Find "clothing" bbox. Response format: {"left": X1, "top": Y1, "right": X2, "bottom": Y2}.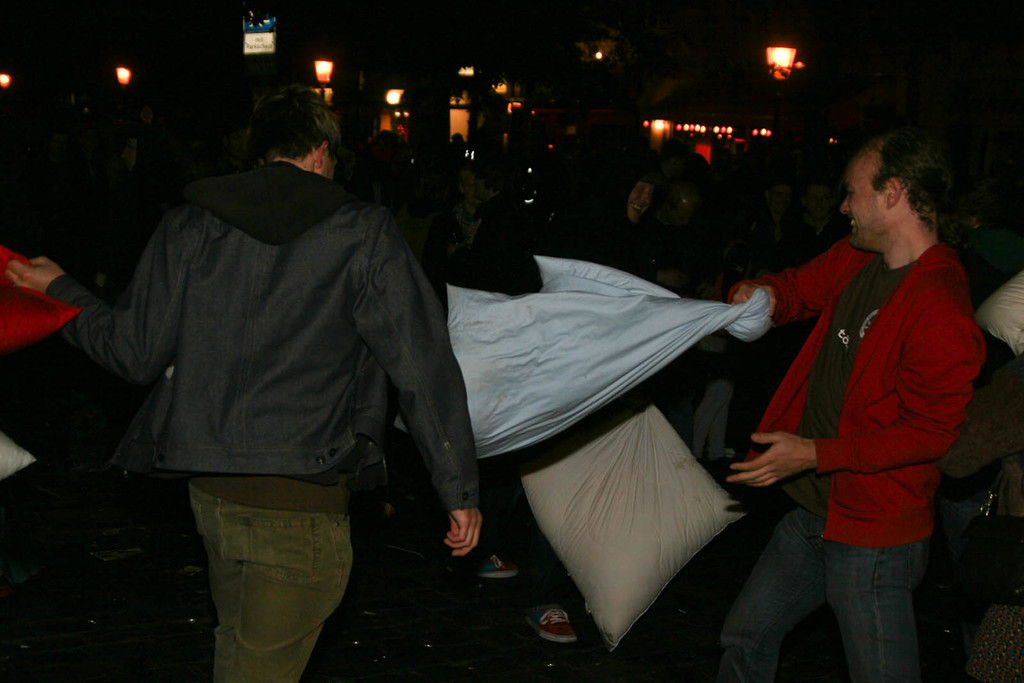
{"left": 520, "top": 146, "right": 665, "bottom": 590}.
